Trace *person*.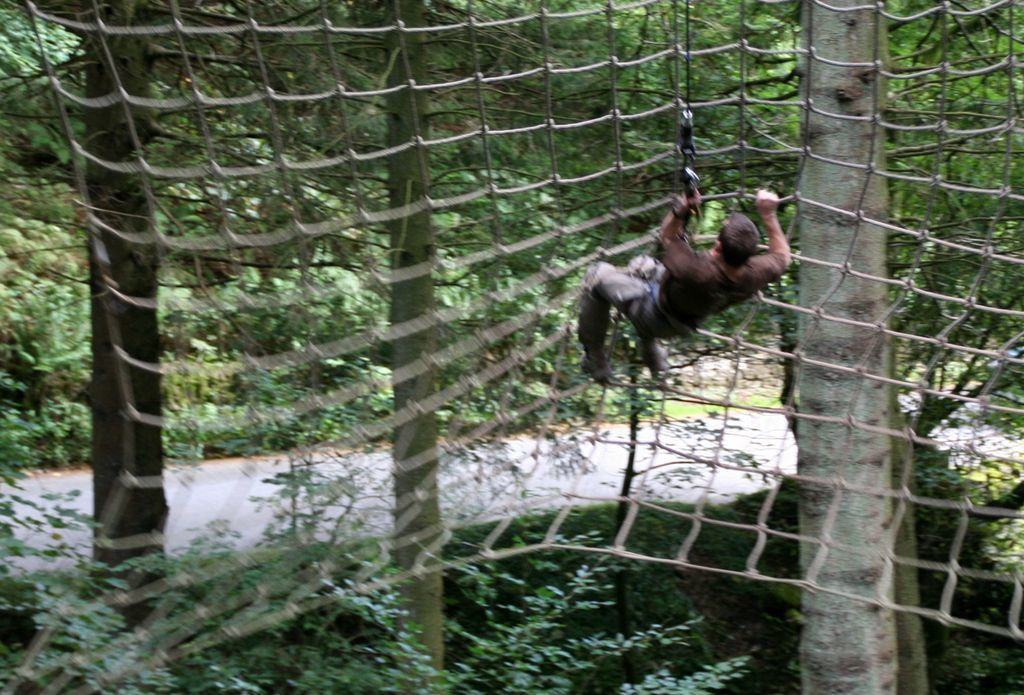
Traced to {"x1": 596, "y1": 178, "x2": 789, "y2": 401}.
